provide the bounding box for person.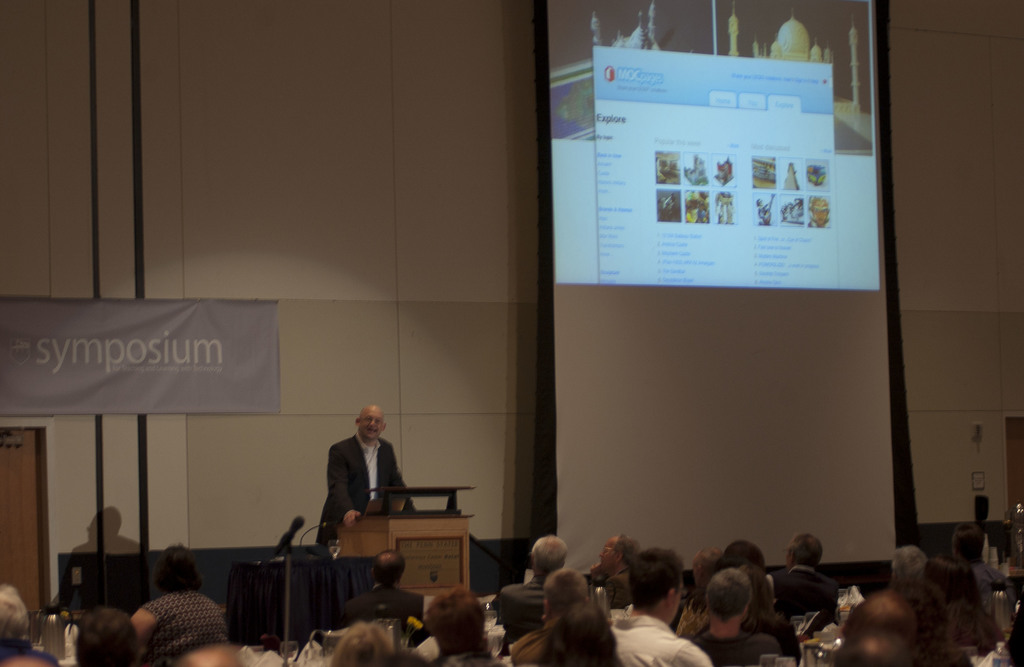
(691,563,776,666).
